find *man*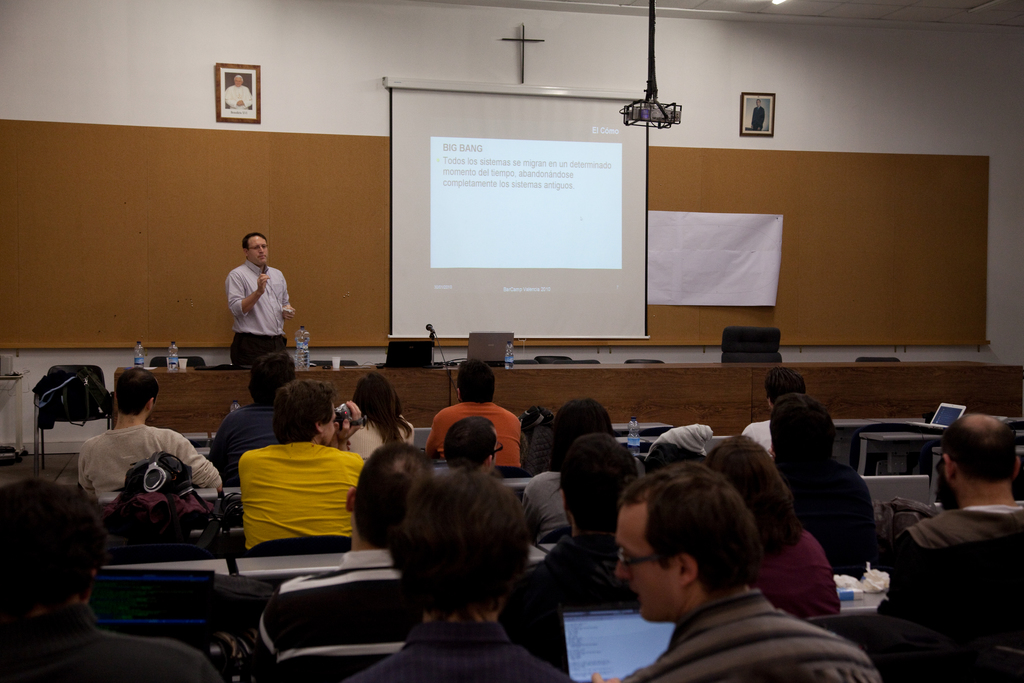
428/356/522/472
